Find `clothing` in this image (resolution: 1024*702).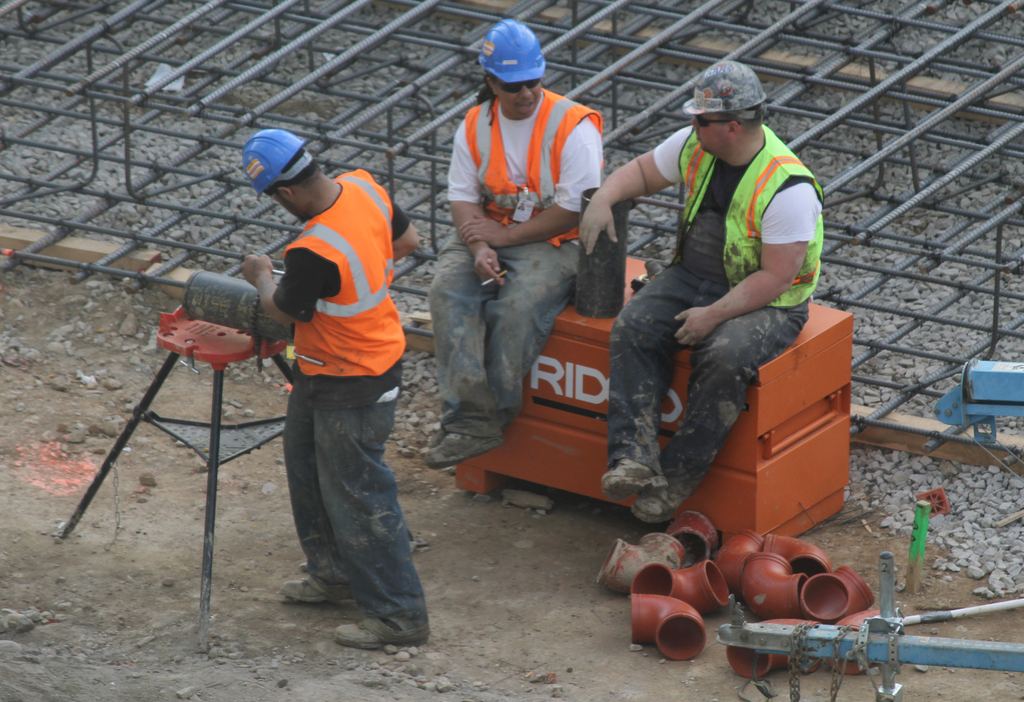
pyautogui.locateOnScreen(573, 81, 826, 491).
